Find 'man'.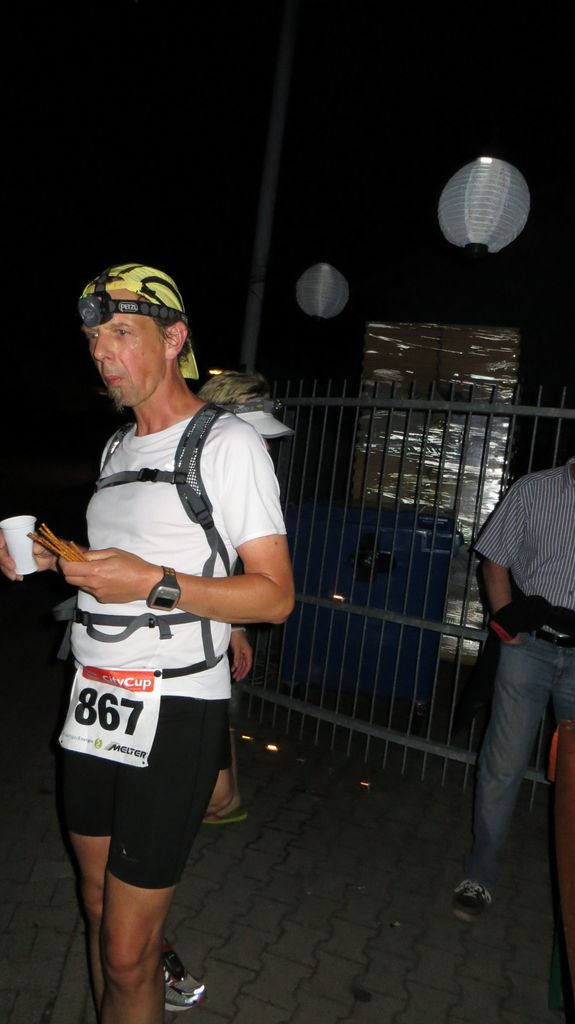
[left=6, top=260, right=297, bottom=1023].
